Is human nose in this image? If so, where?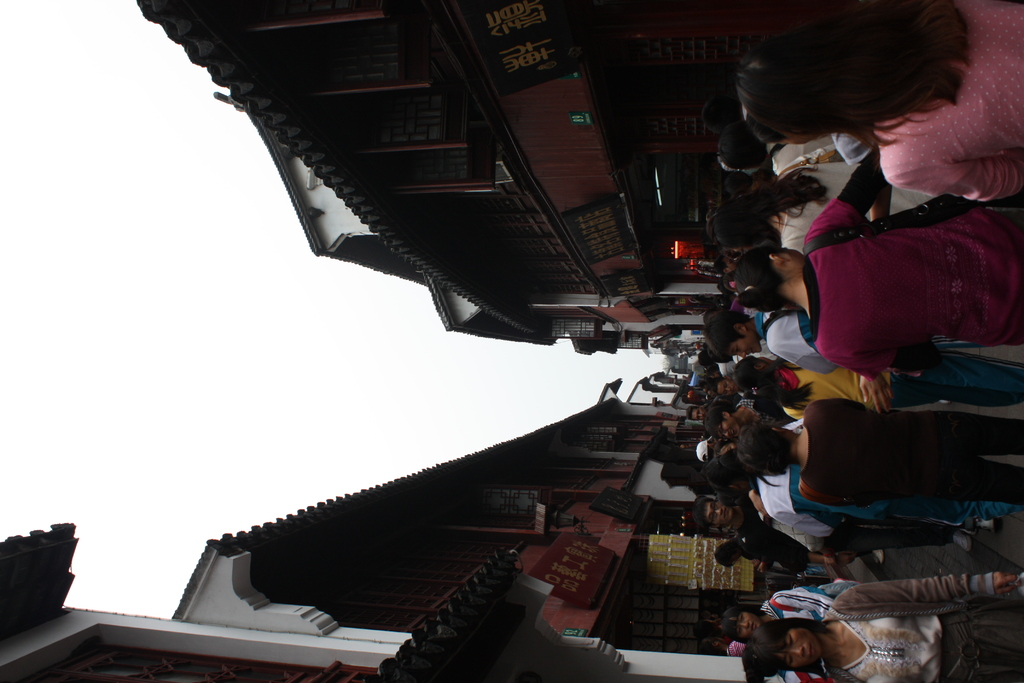
Yes, at 741/624/749/628.
